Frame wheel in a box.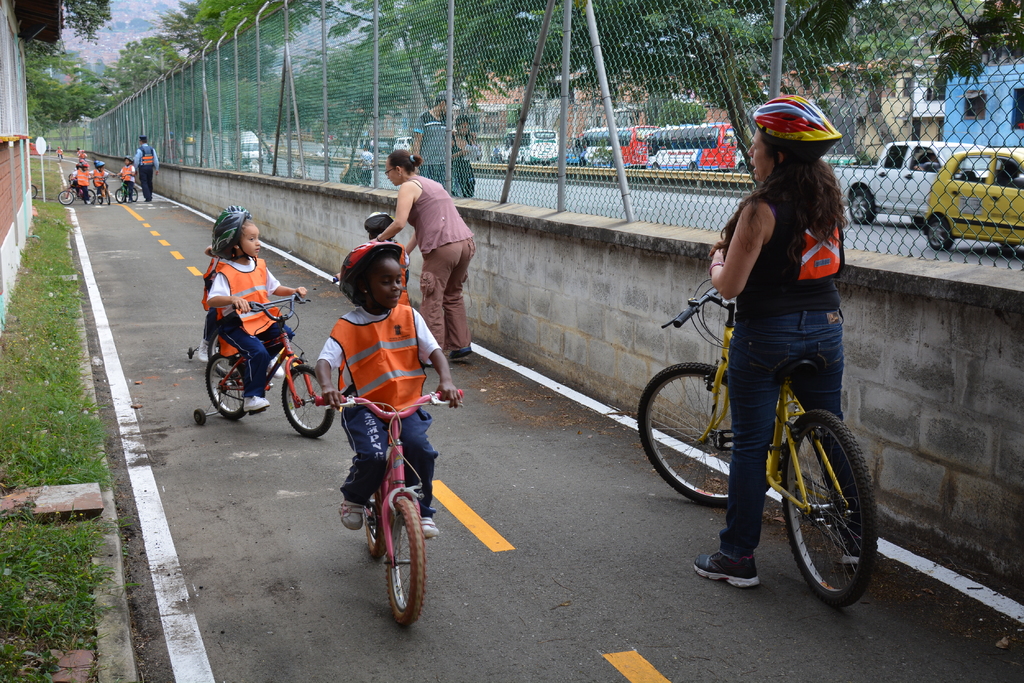
(left=911, top=215, right=925, bottom=230).
